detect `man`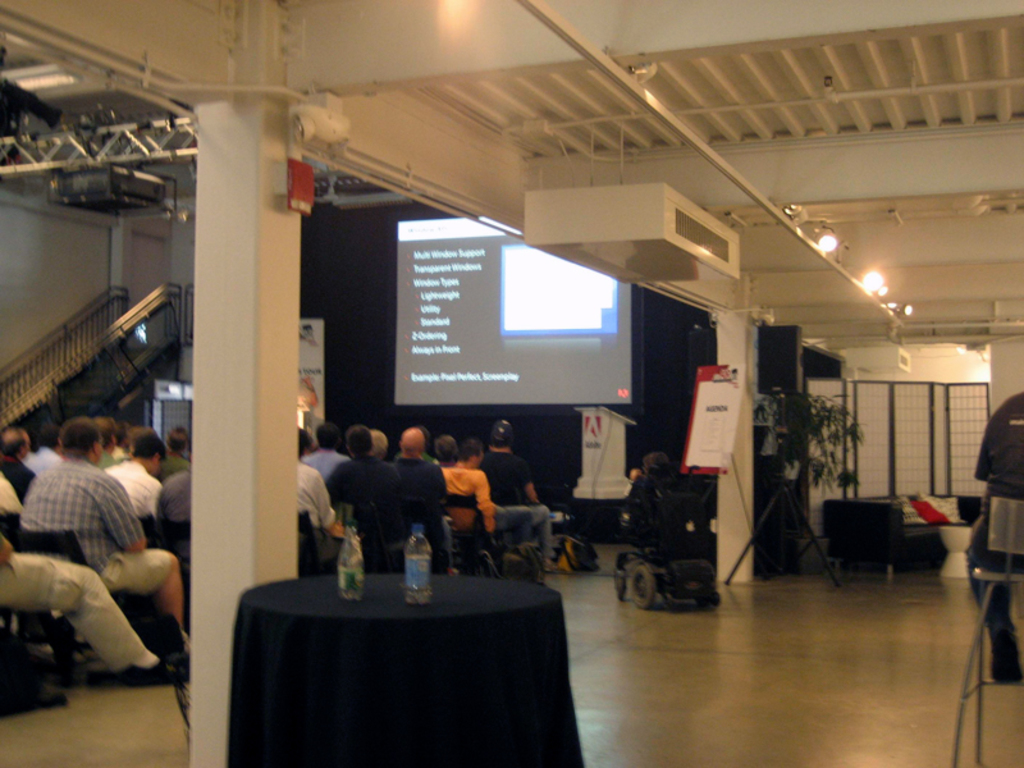
18 417 188 654
